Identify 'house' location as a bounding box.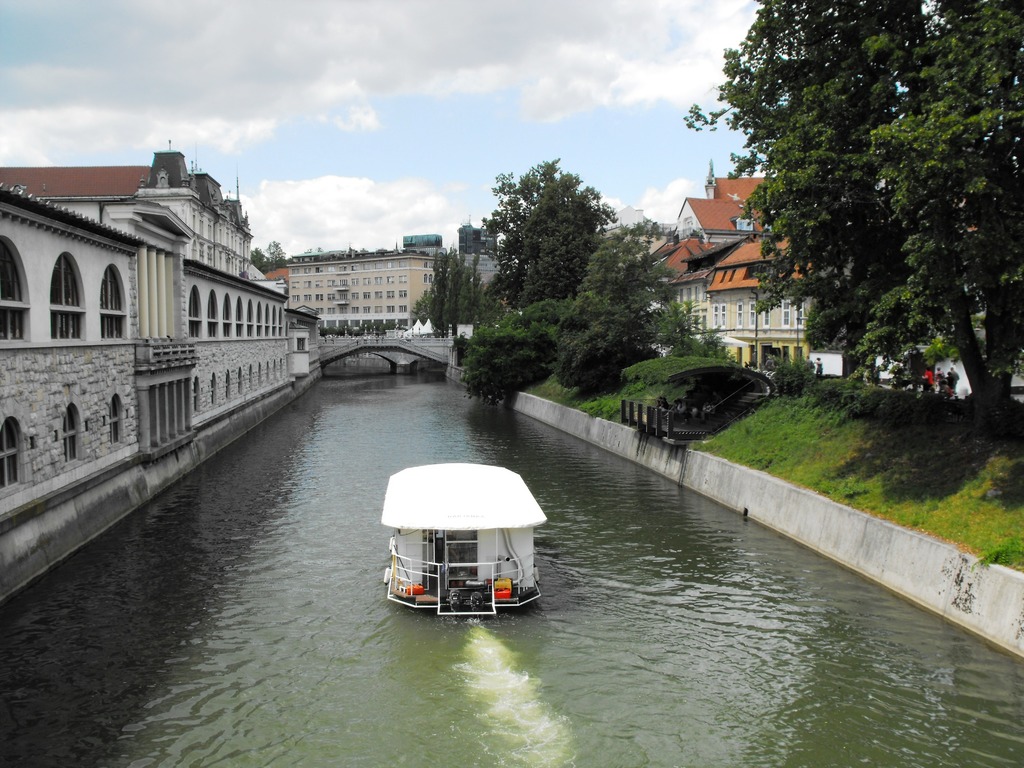
locate(278, 233, 443, 331).
